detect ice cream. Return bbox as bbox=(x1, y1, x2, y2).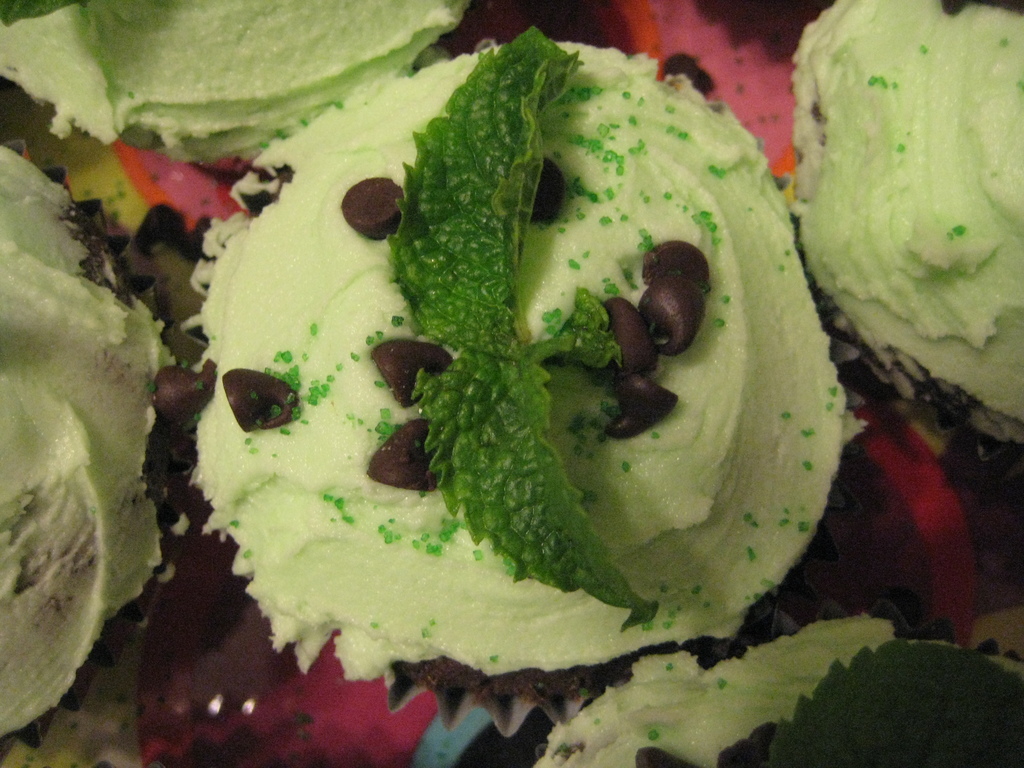
bbox=(793, 0, 1023, 459).
